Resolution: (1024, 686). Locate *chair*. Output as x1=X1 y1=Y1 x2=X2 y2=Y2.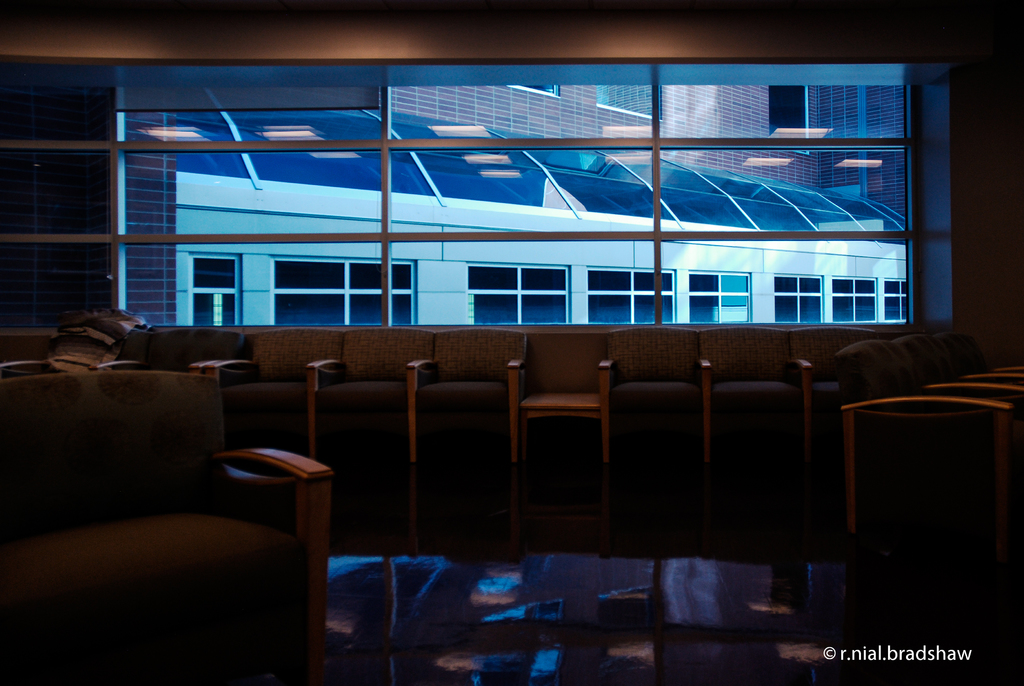
x1=515 y1=330 x2=607 y2=486.
